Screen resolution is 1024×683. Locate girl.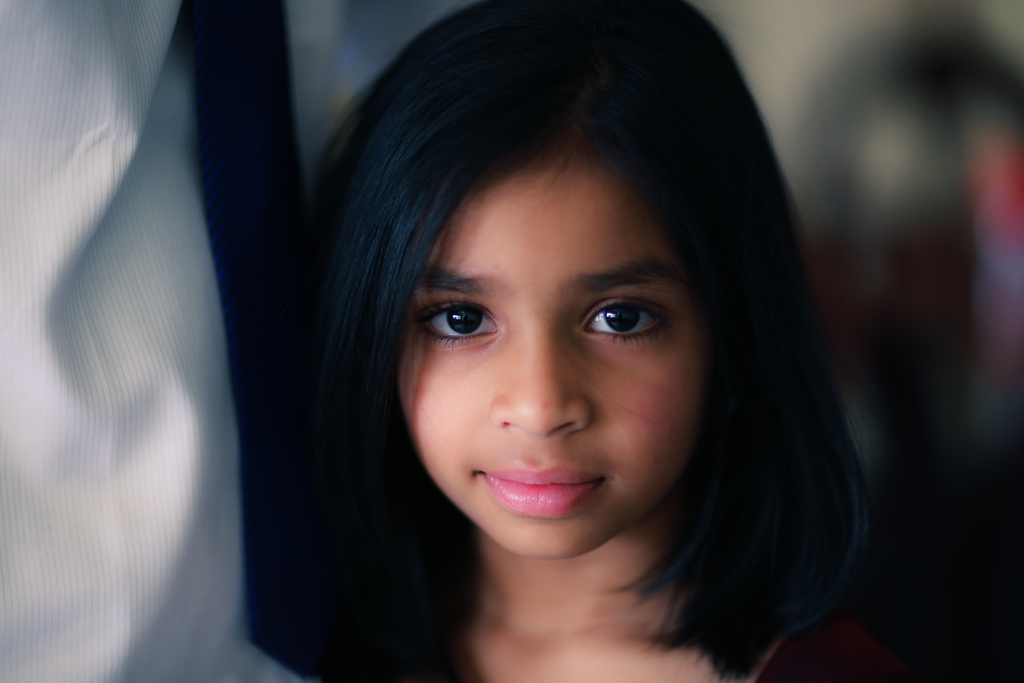
[x1=239, y1=0, x2=890, y2=682].
